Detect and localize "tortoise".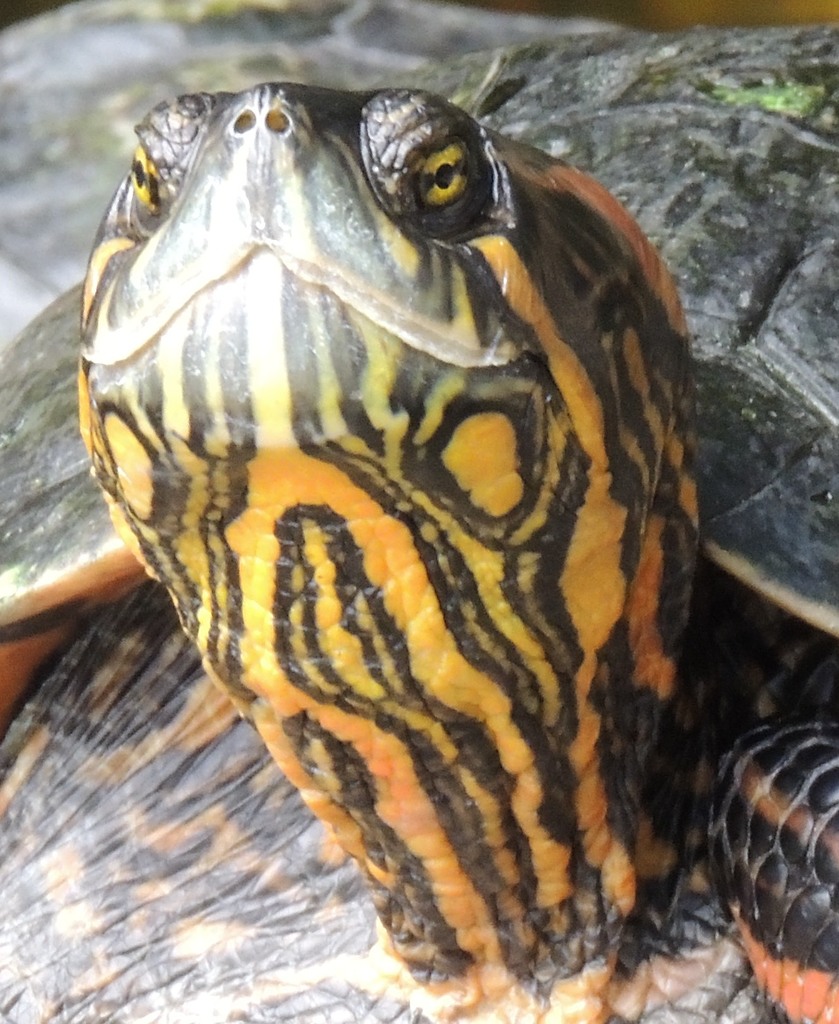
Localized at <region>0, 0, 838, 1023</region>.
